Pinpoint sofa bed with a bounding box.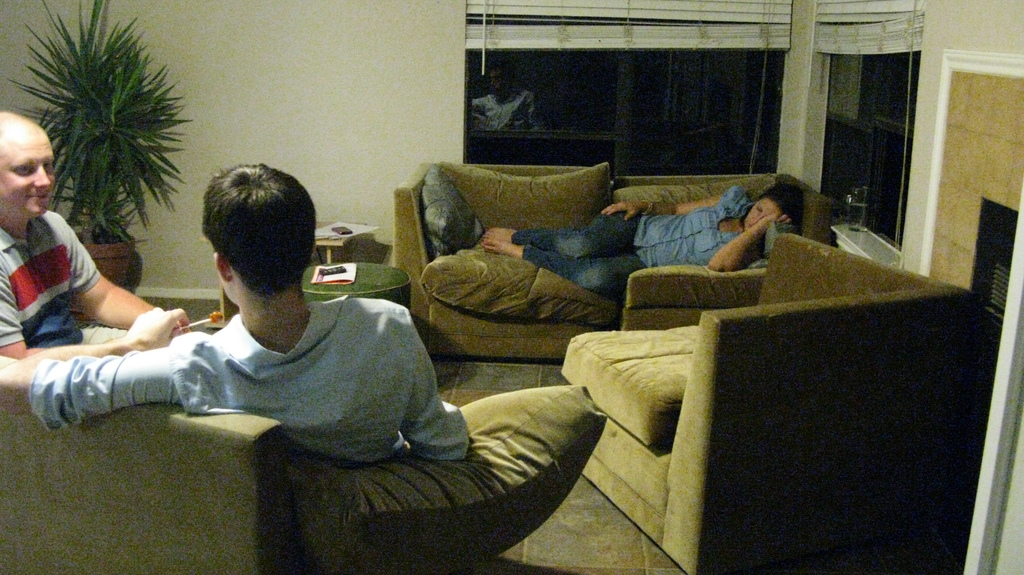
[x1=0, y1=381, x2=609, y2=574].
